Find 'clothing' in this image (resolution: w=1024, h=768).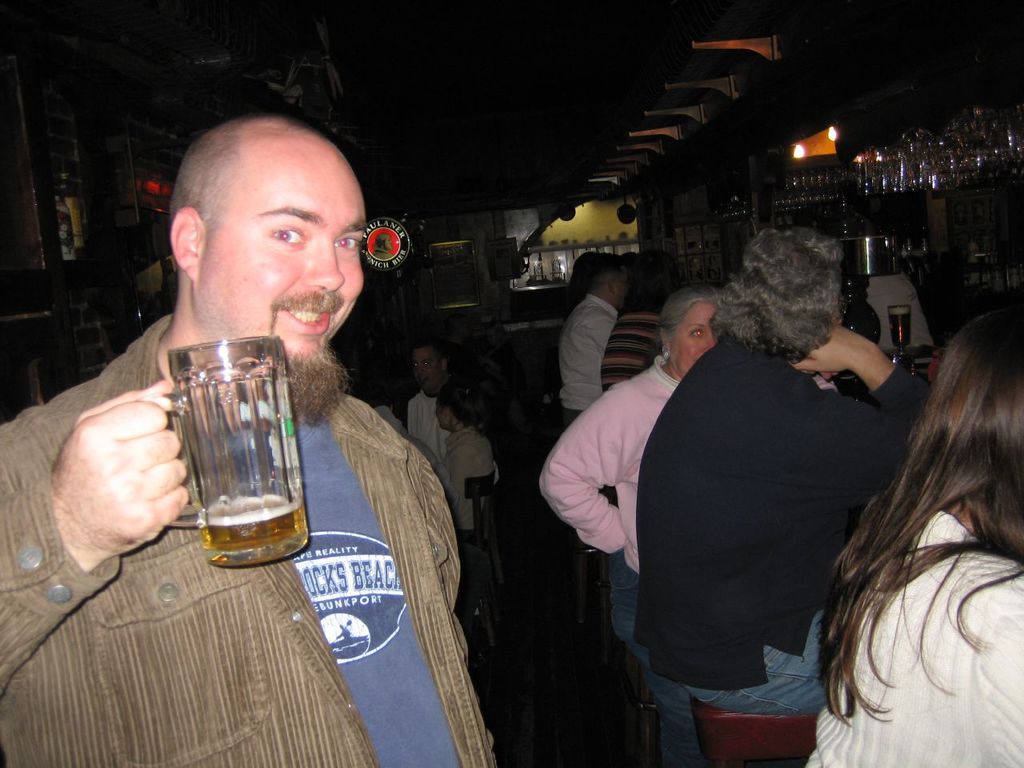
left=0, top=318, right=495, bottom=767.
